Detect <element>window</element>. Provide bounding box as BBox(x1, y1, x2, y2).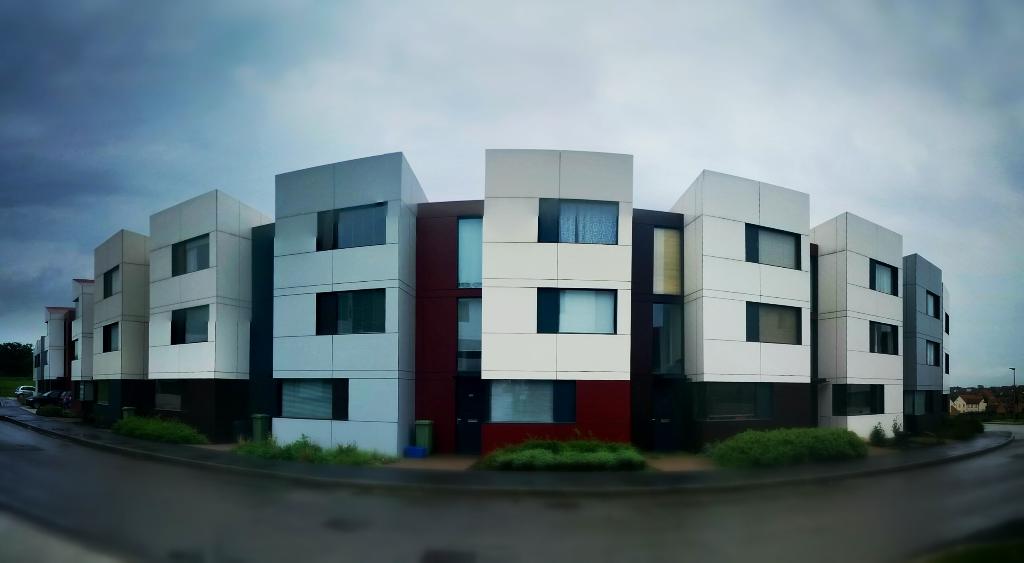
BBox(315, 203, 388, 250).
